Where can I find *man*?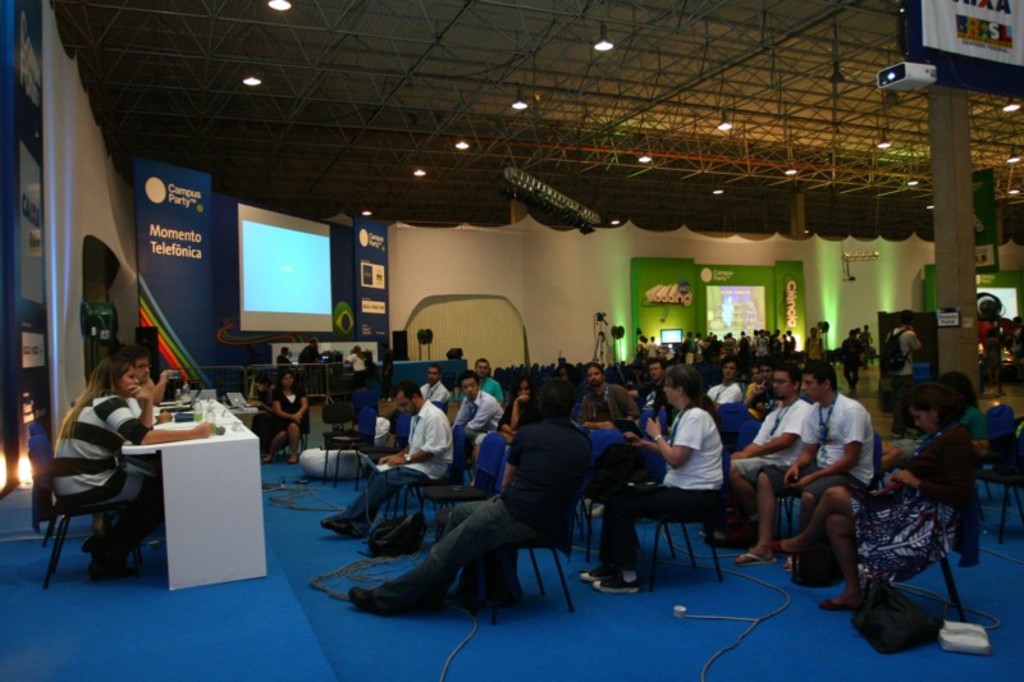
You can find it at l=270, t=348, r=296, b=361.
